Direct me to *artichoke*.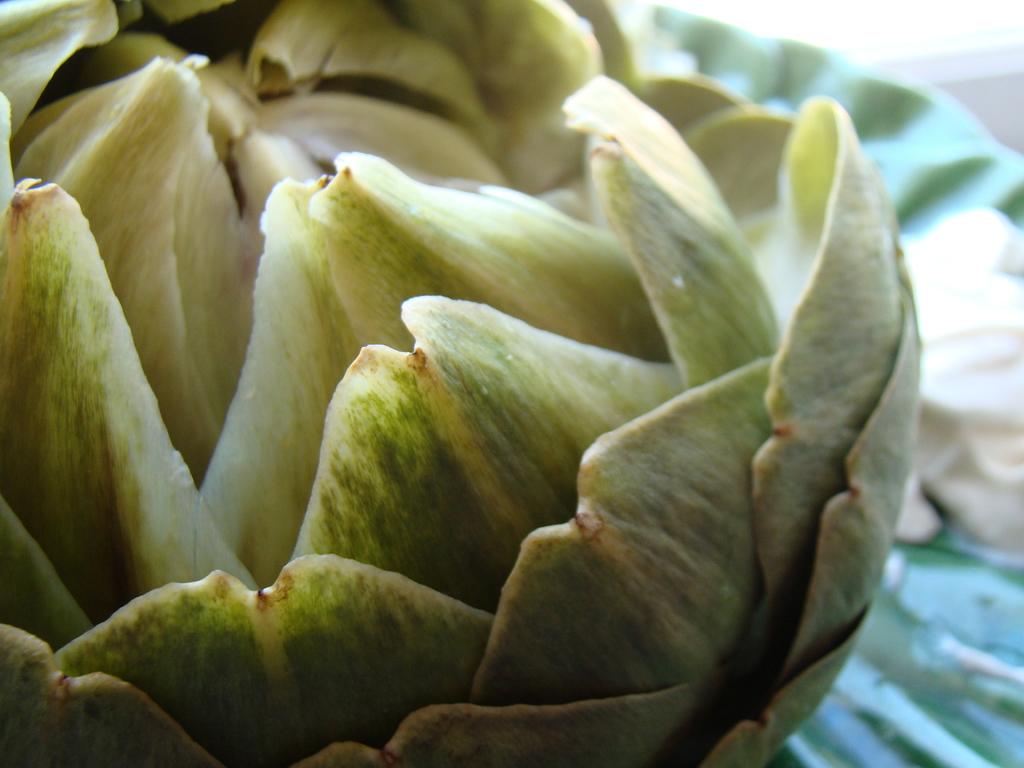
Direction: BBox(0, 56, 929, 767).
